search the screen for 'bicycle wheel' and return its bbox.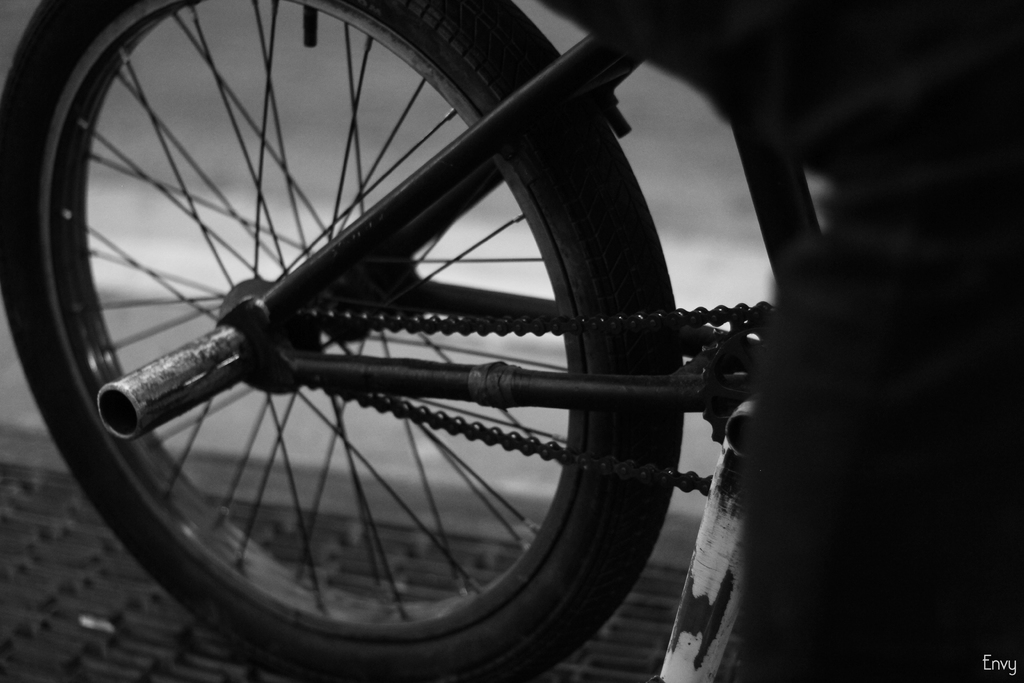
Found: Rect(0, 0, 675, 682).
